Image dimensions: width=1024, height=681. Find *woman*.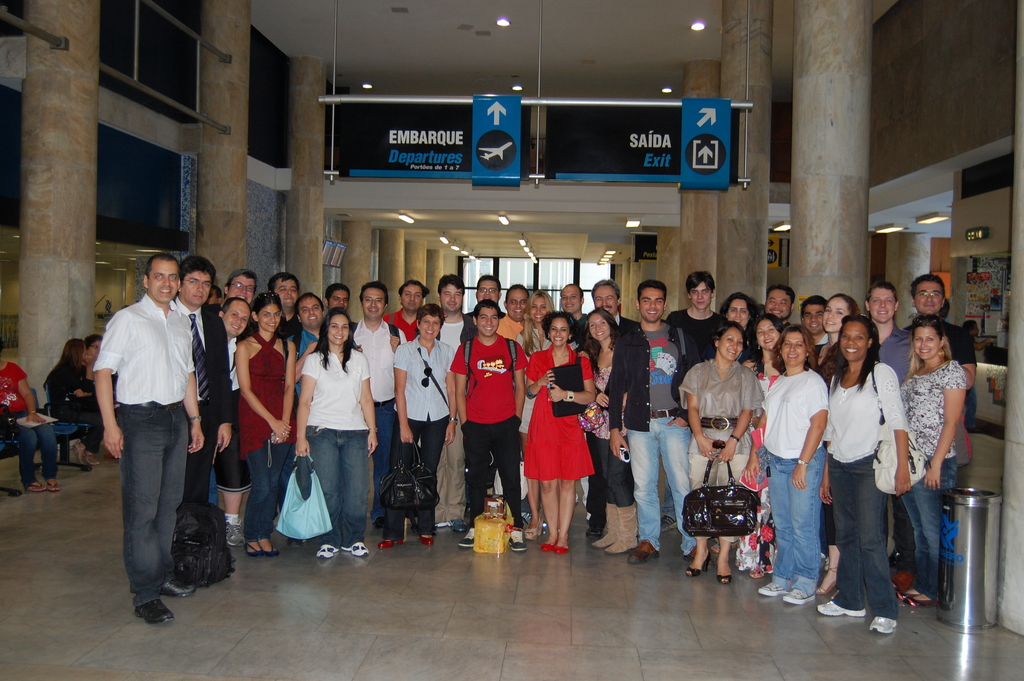
bbox=(383, 308, 452, 546).
